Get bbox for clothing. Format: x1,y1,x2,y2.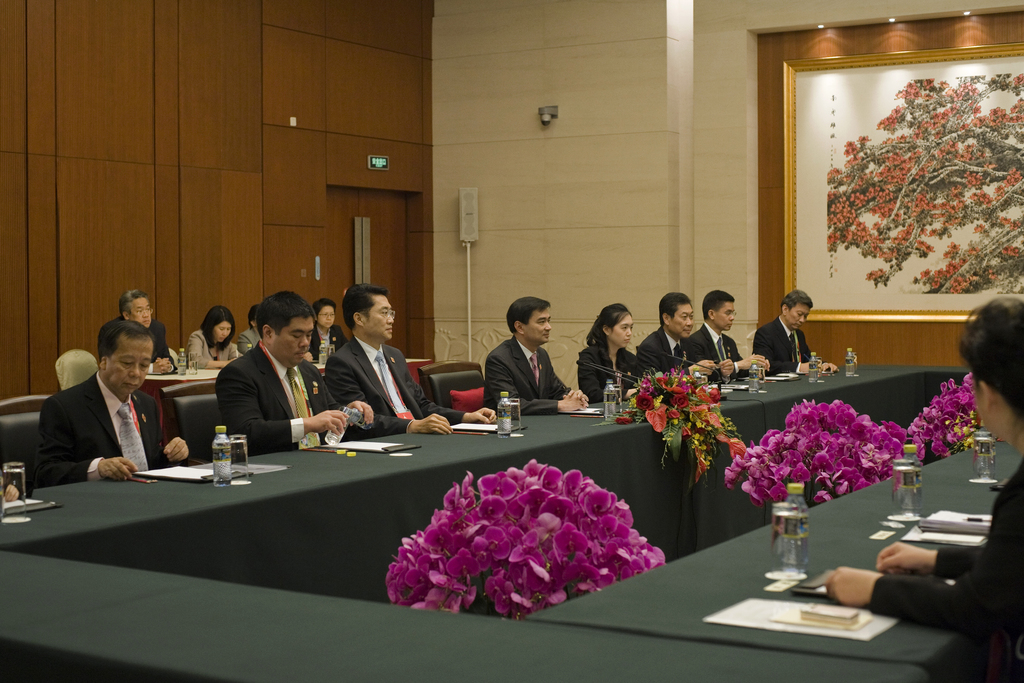
640,320,703,387.
